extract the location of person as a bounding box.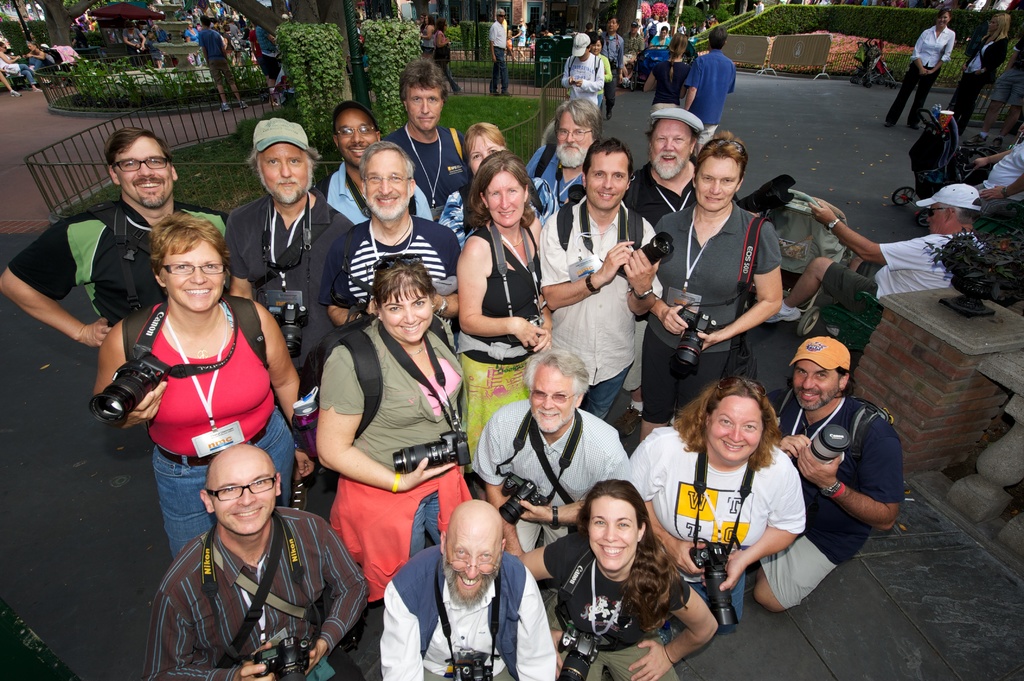
[226, 117, 332, 363].
